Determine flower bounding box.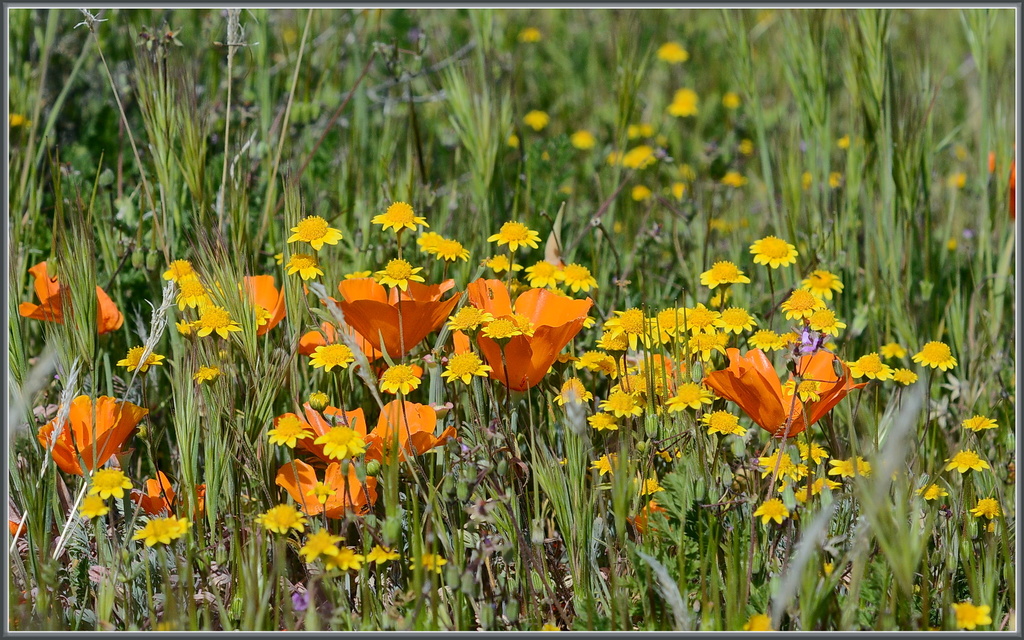
Determined: box(284, 220, 340, 248).
